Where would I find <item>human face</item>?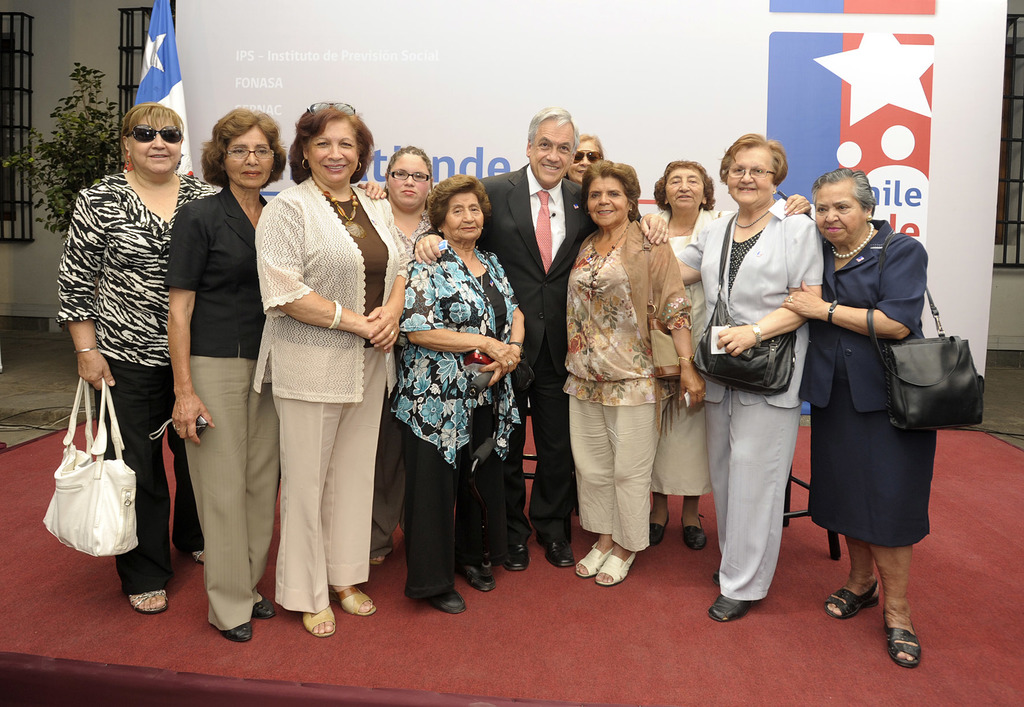
At [left=385, top=146, right=427, bottom=209].
